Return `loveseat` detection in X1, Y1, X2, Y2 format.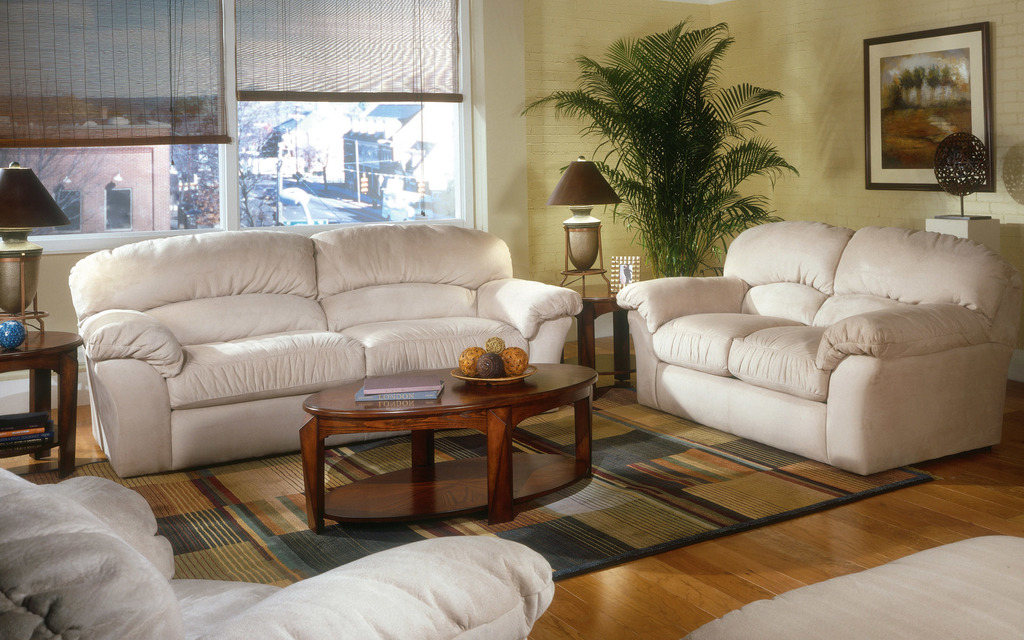
69, 228, 582, 477.
